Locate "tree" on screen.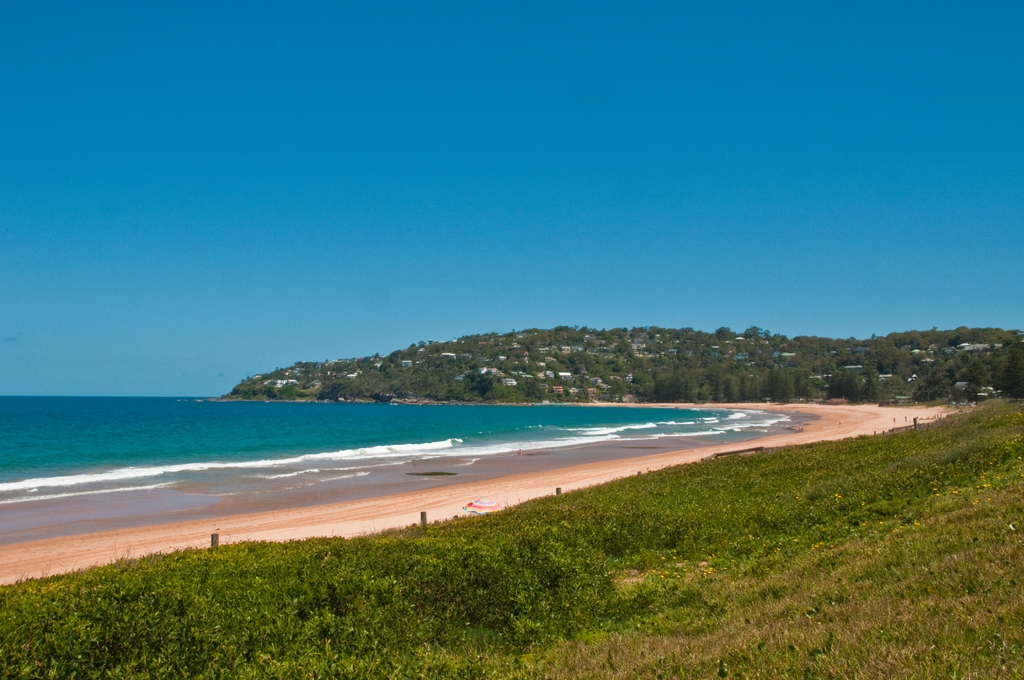
On screen at detection(910, 366, 955, 405).
